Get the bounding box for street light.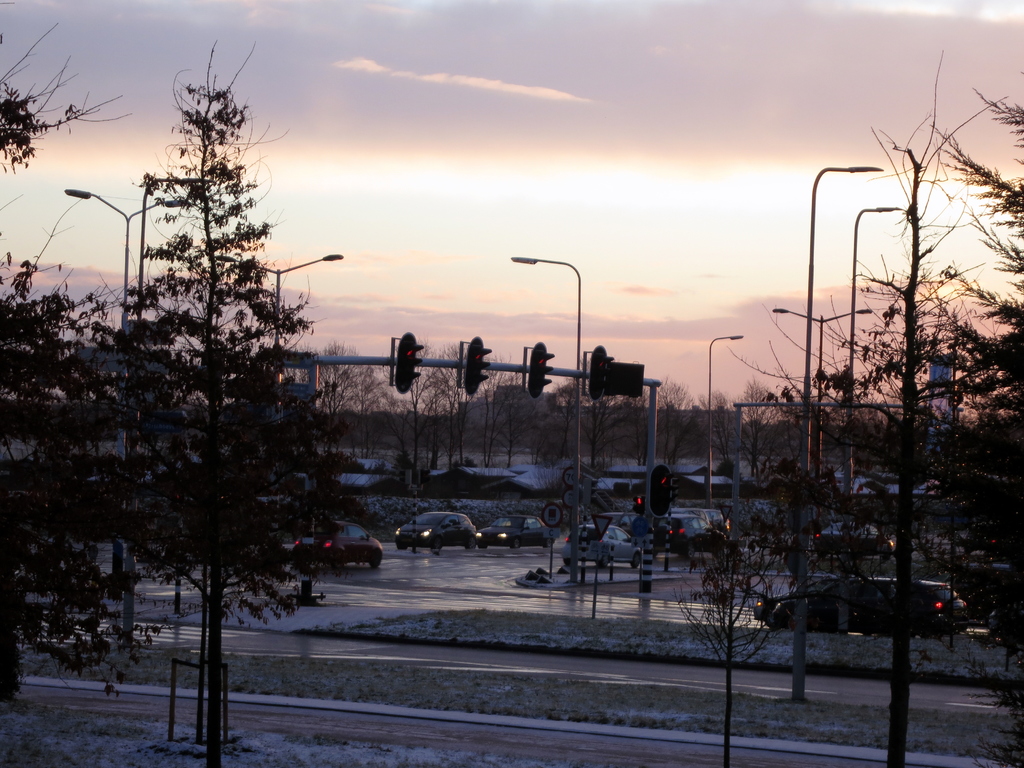
left=774, top=302, right=876, bottom=568.
